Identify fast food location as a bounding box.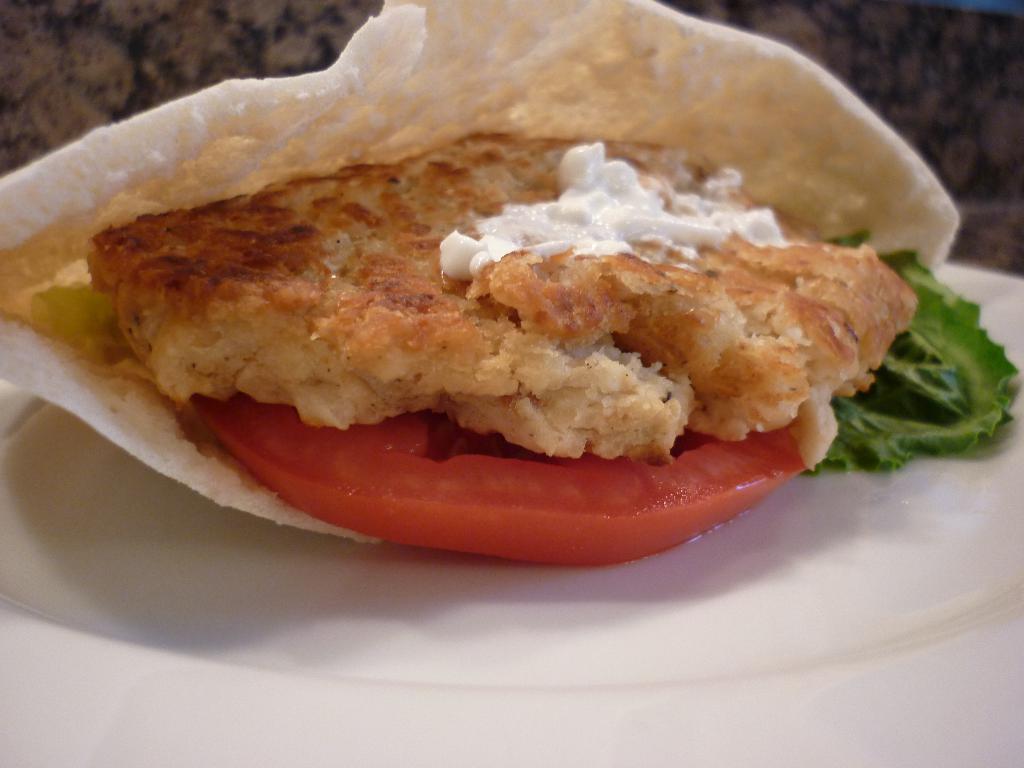
locate(1, 72, 932, 547).
